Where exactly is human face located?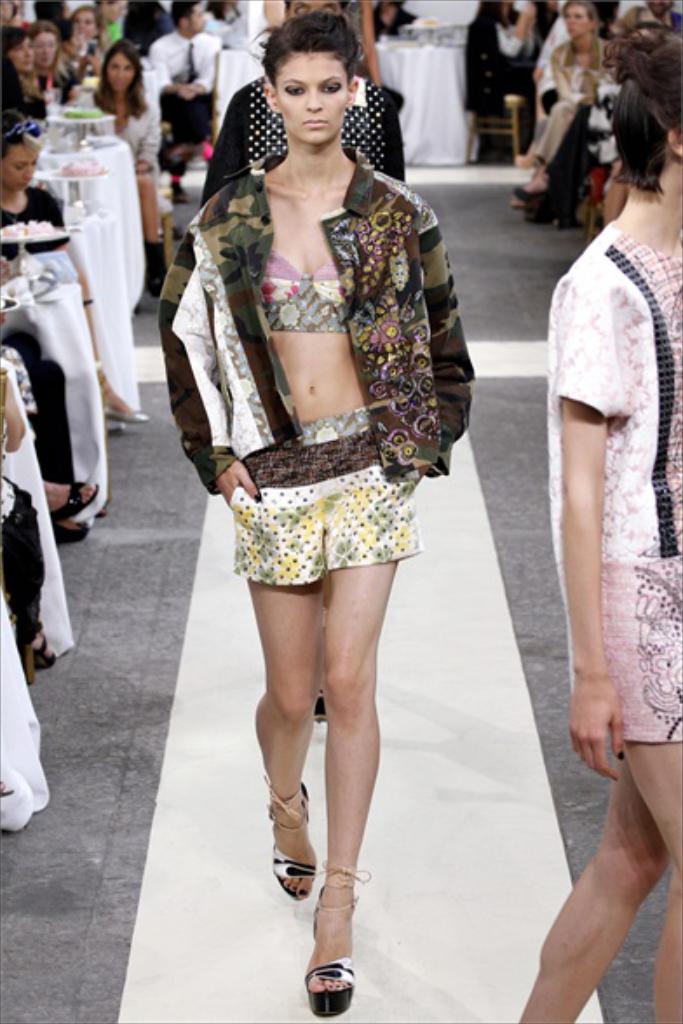
Its bounding box is left=0, top=146, right=42, bottom=192.
